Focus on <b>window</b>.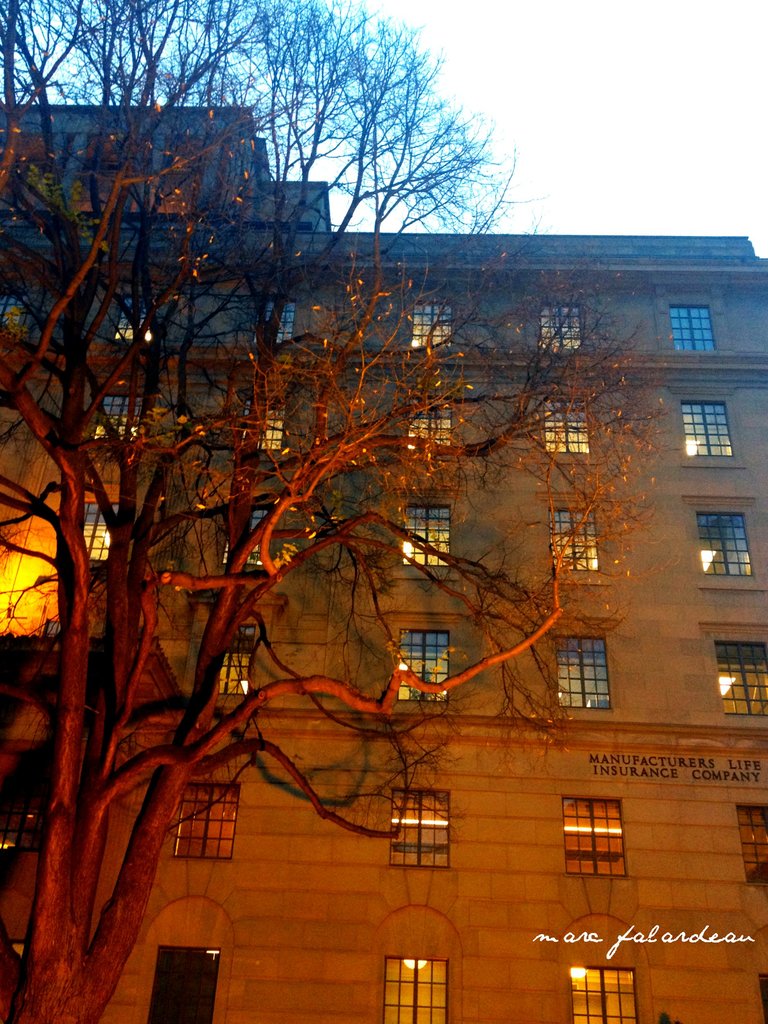
Focused at (401, 633, 444, 699).
